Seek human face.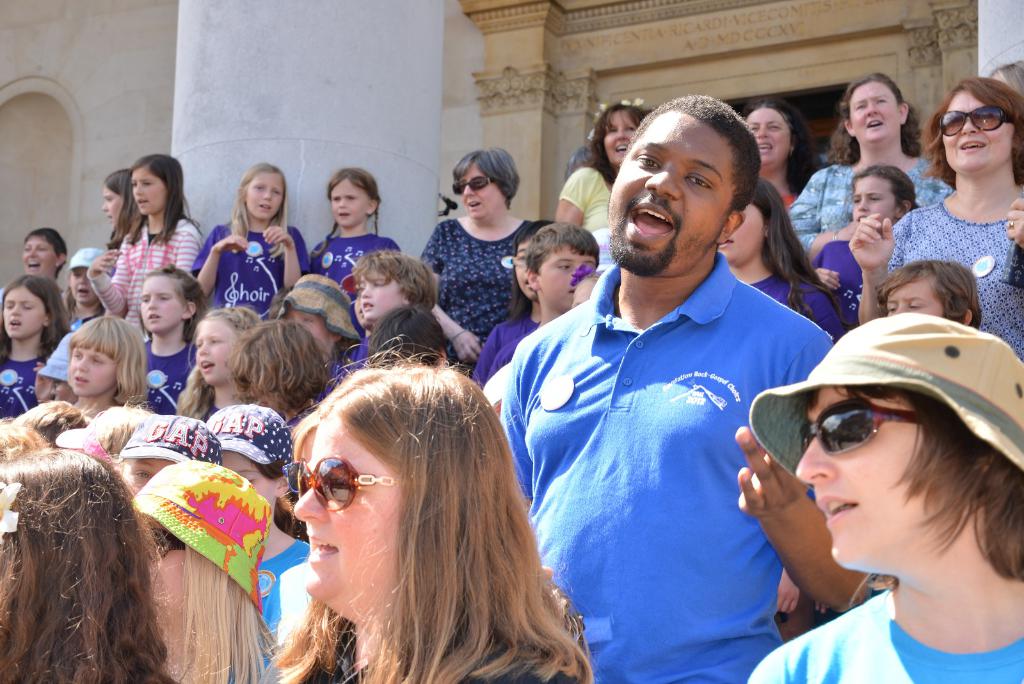
bbox(533, 246, 595, 309).
